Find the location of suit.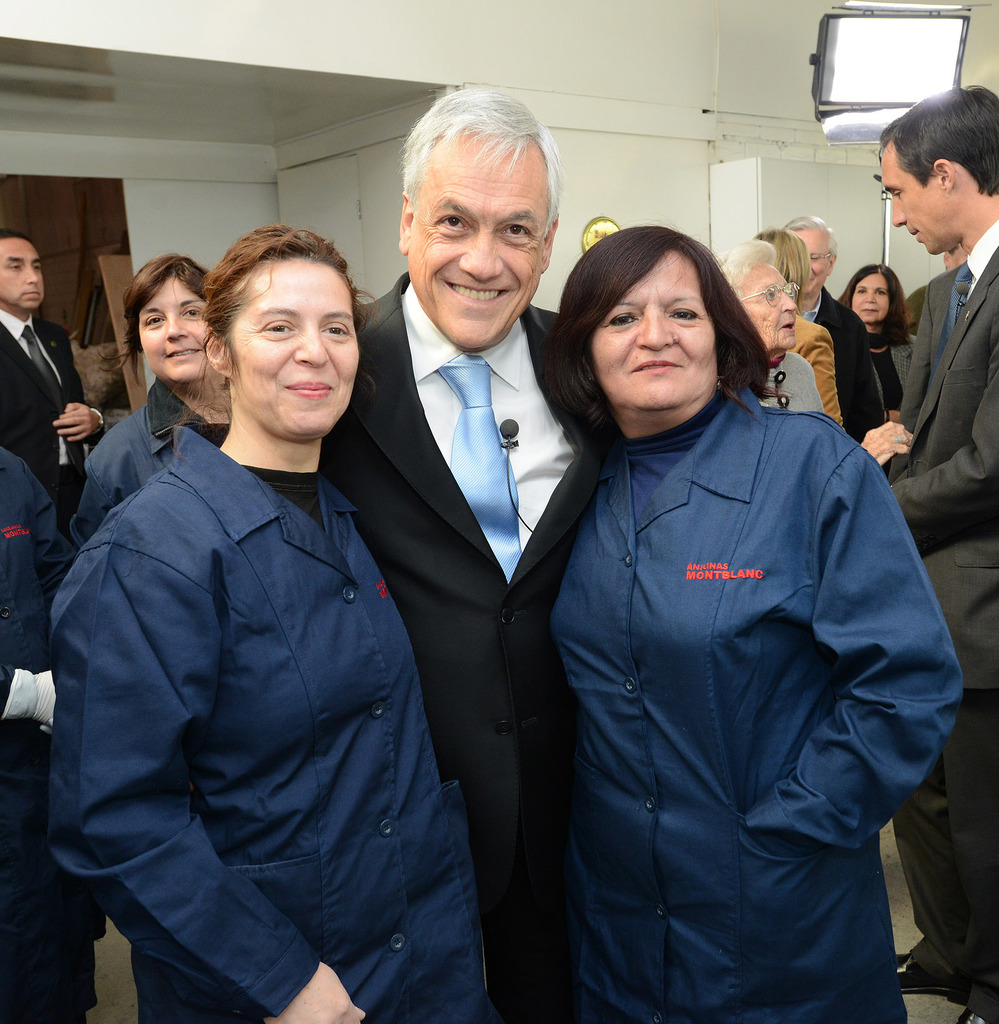
Location: box=[862, 329, 907, 481].
